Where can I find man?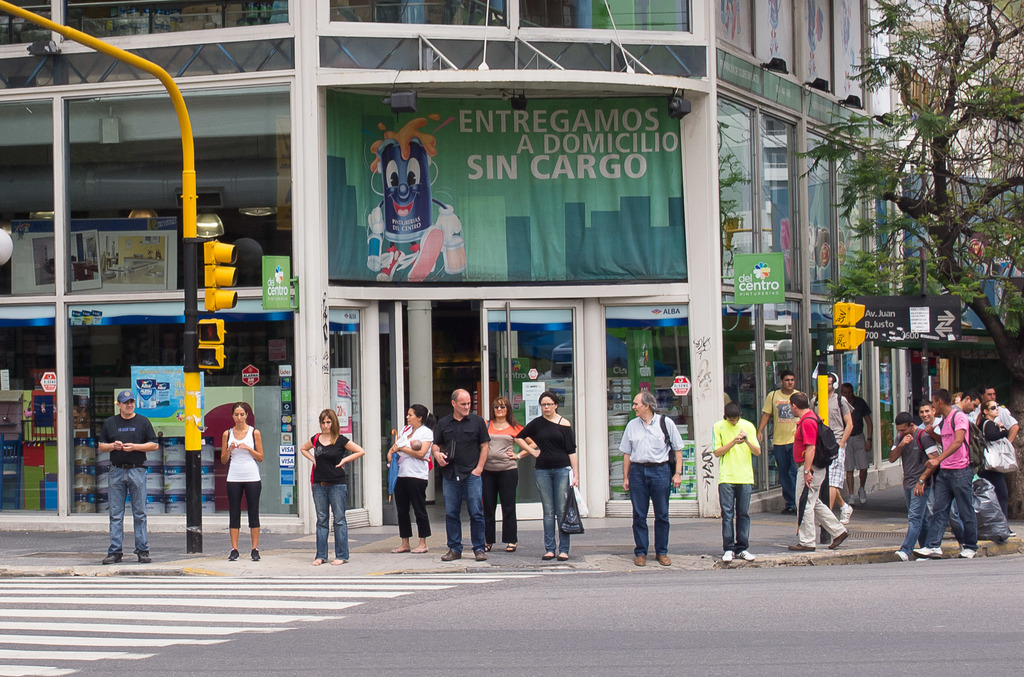
You can find it at <region>79, 377, 152, 565</region>.
